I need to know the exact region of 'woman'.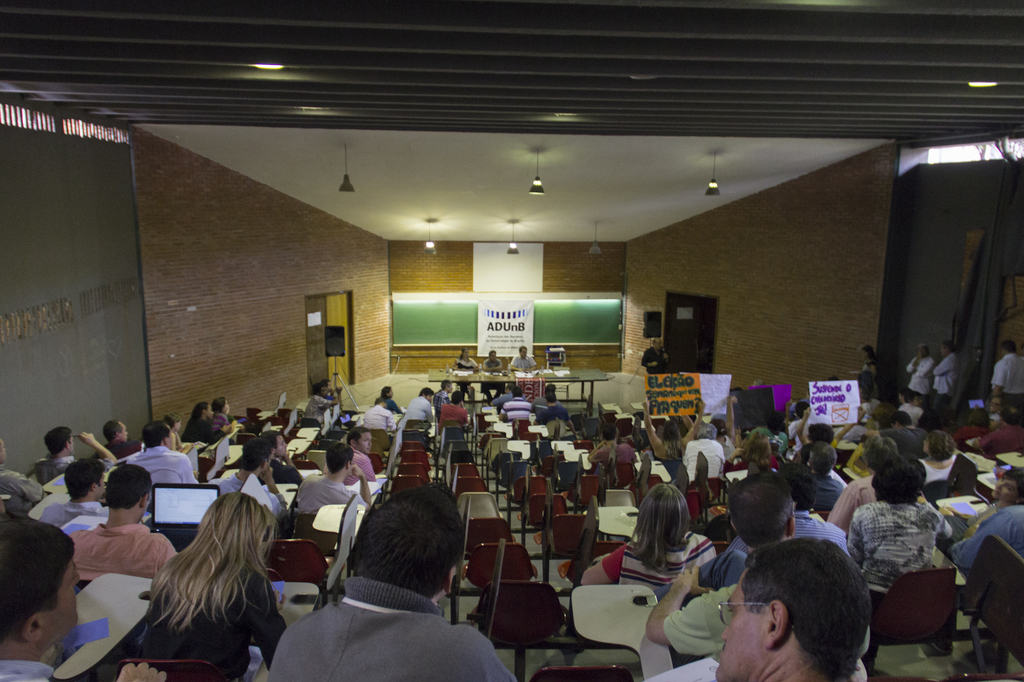
Region: left=108, top=484, right=289, bottom=674.
